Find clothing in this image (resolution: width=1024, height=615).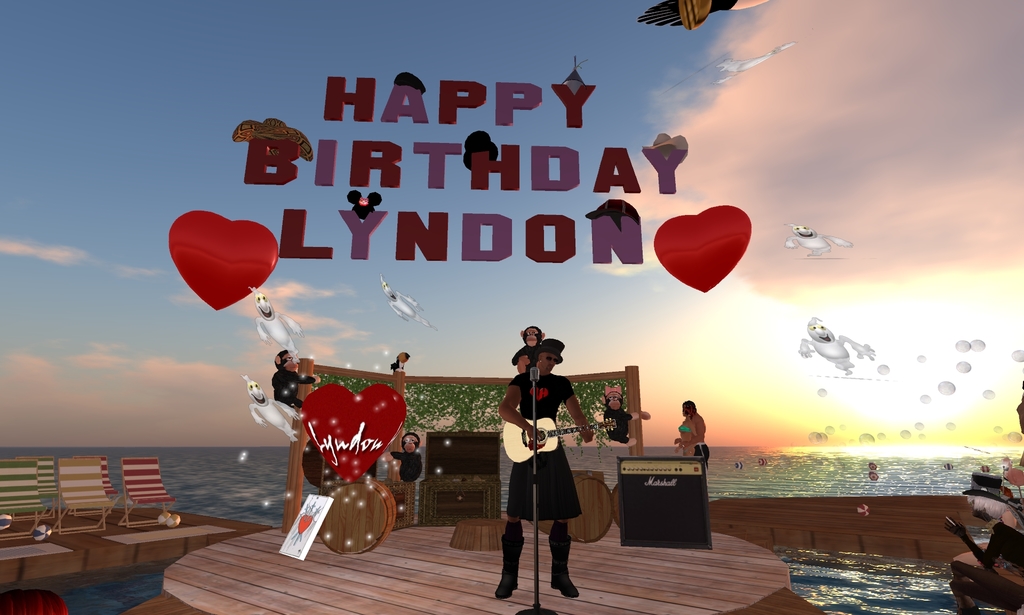
detection(502, 373, 588, 521).
